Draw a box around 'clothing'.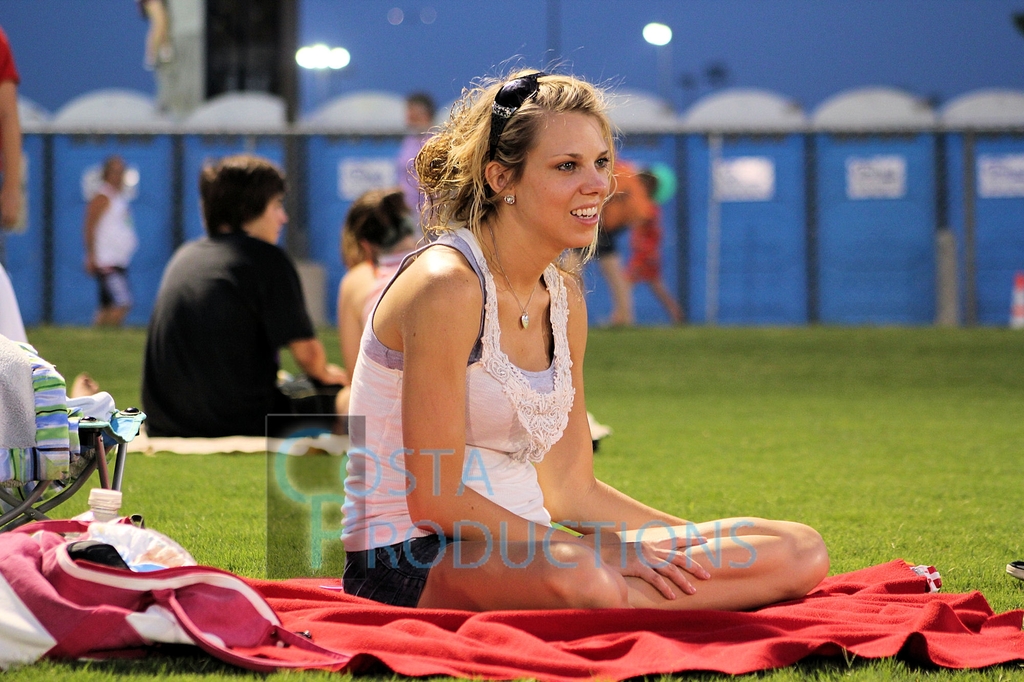
576/153/653/254.
